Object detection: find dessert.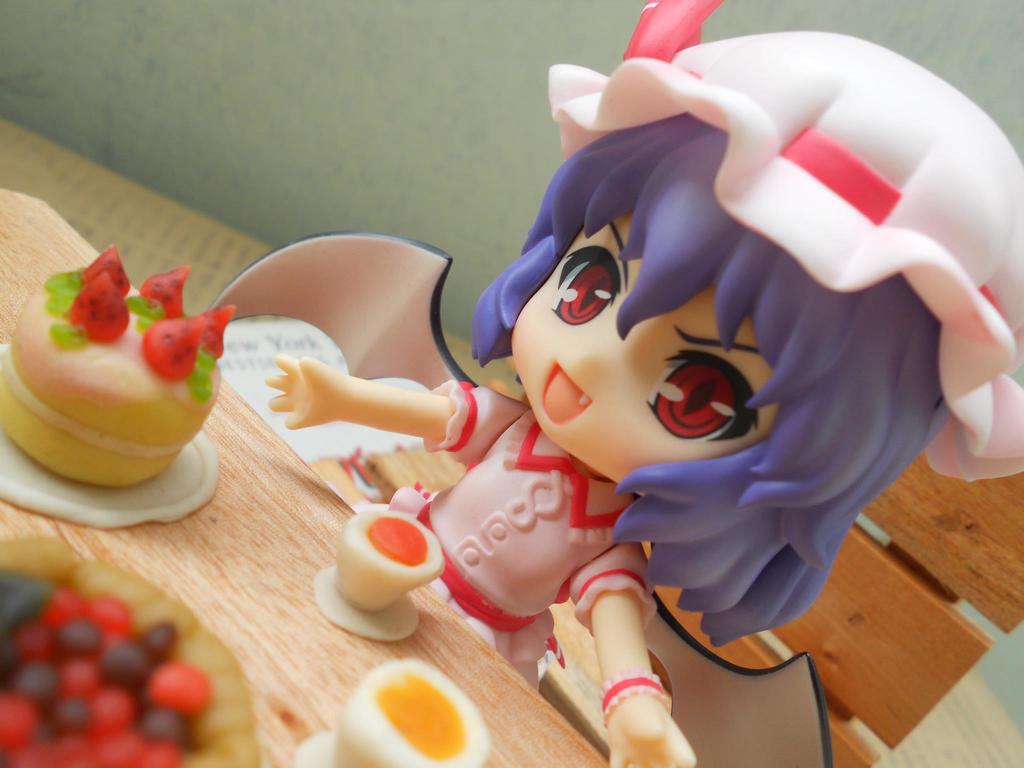
<box>0,536,260,767</box>.
